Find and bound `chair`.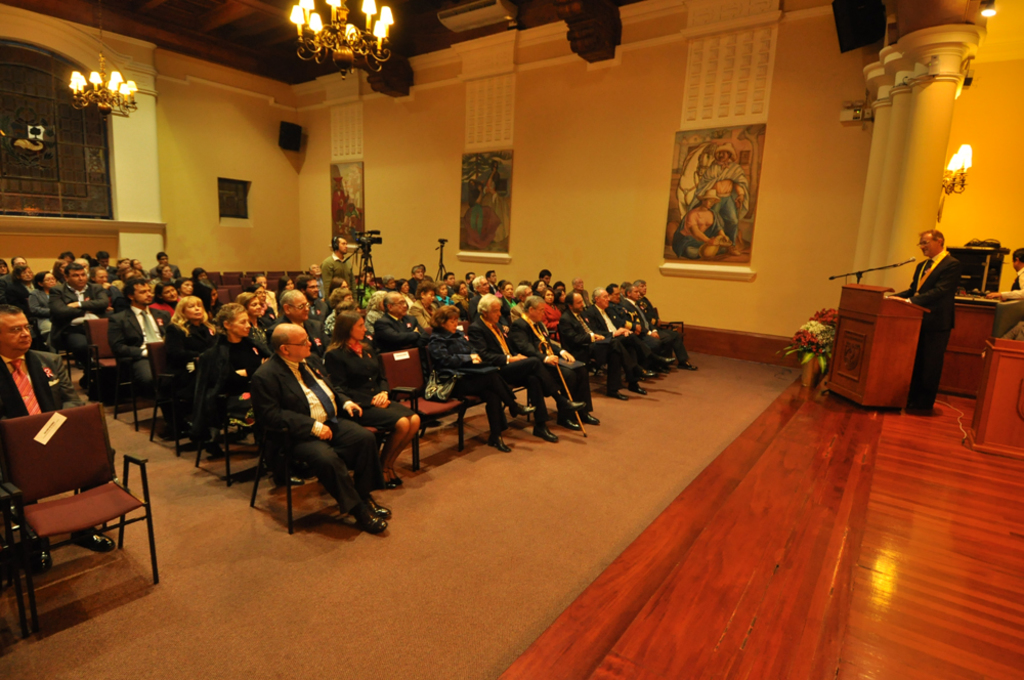
Bound: (x1=7, y1=391, x2=146, y2=603).
